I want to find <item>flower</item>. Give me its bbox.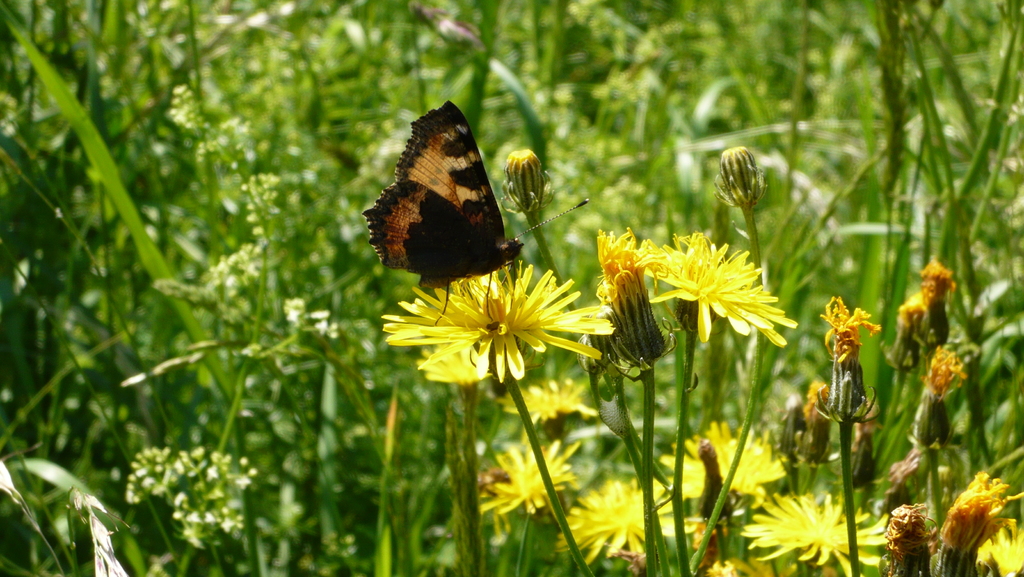
{"x1": 658, "y1": 419, "x2": 785, "y2": 513}.
